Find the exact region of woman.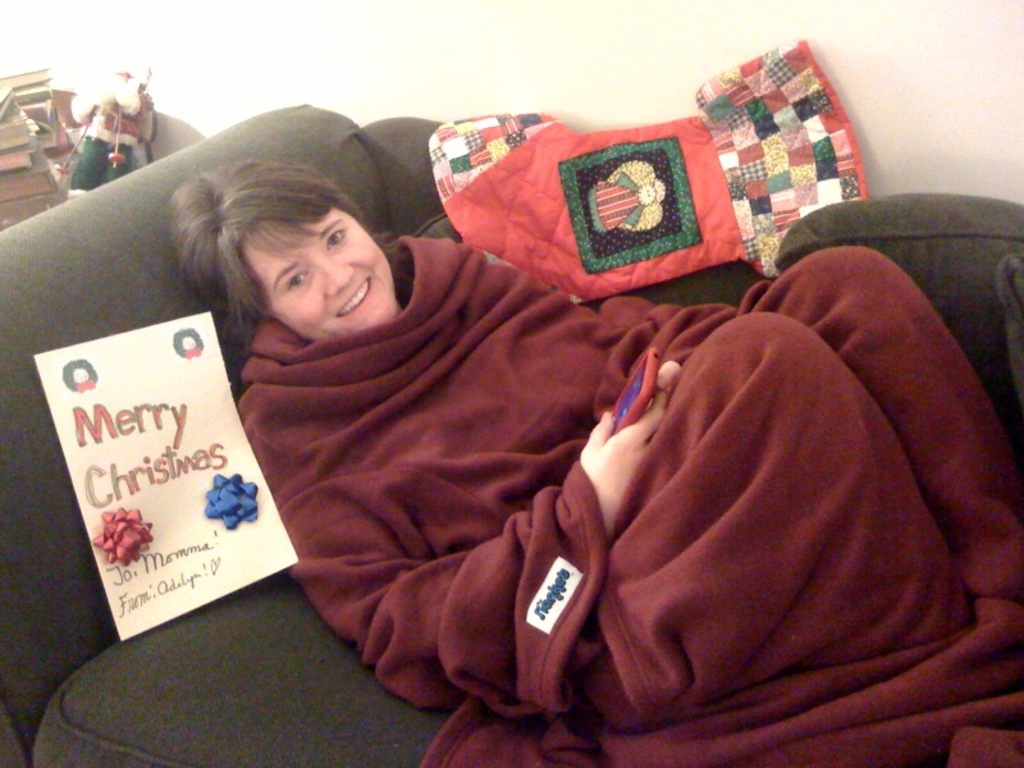
Exact region: {"x1": 164, "y1": 157, "x2": 1023, "y2": 767}.
